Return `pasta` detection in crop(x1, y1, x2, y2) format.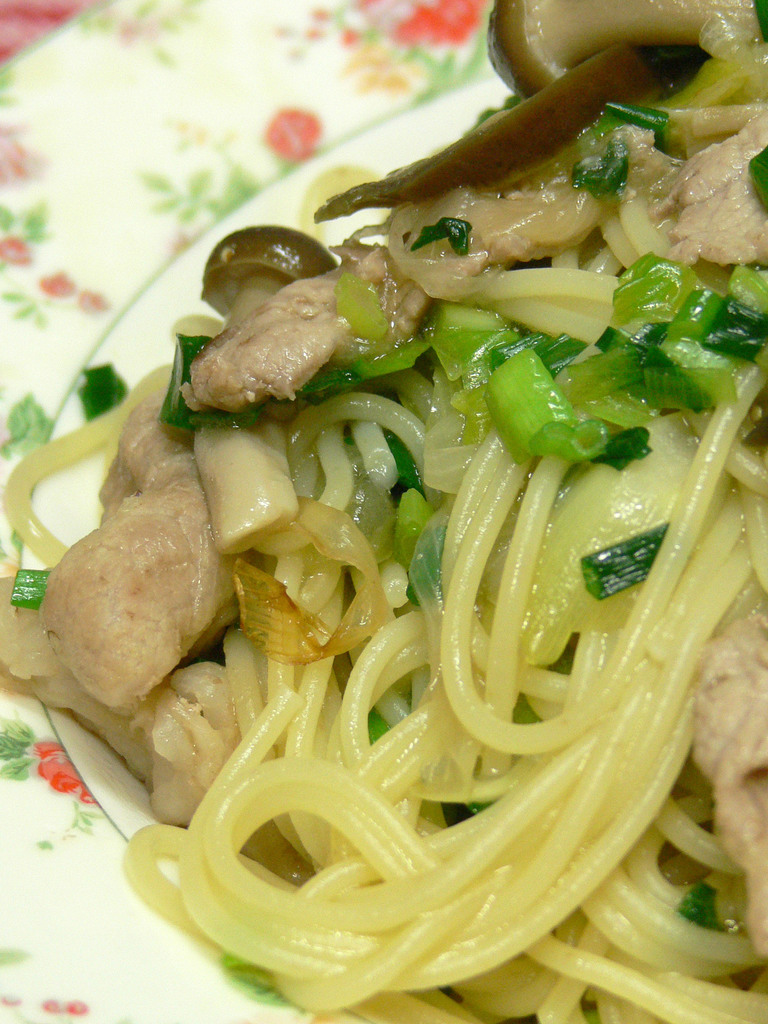
crop(54, 0, 761, 1023).
